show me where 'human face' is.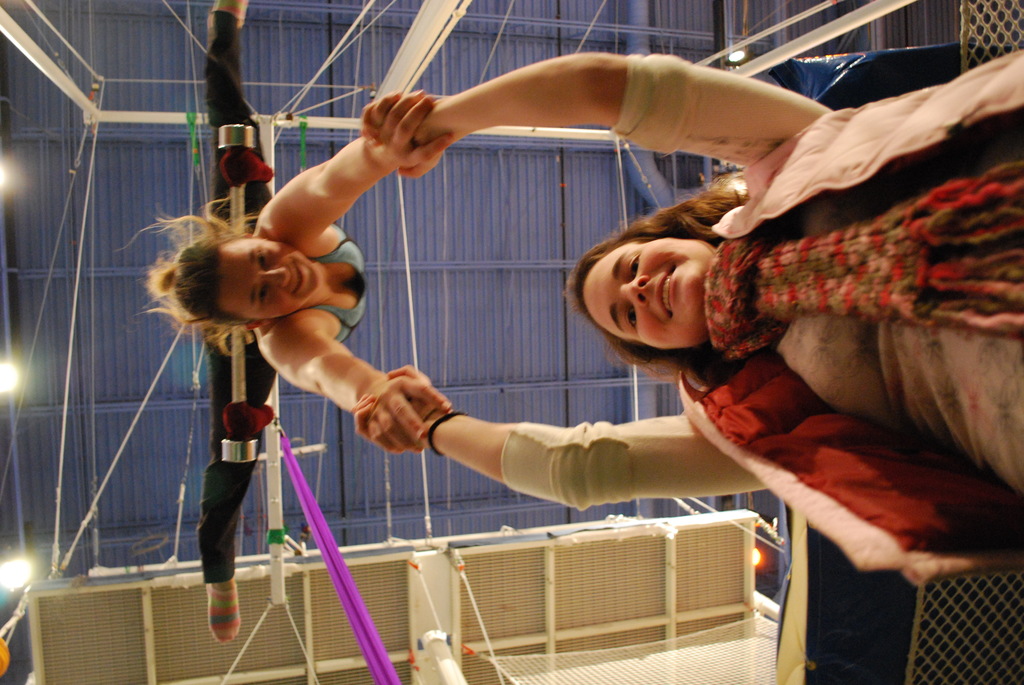
'human face' is at [left=579, top=235, right=707, bottom=348].
